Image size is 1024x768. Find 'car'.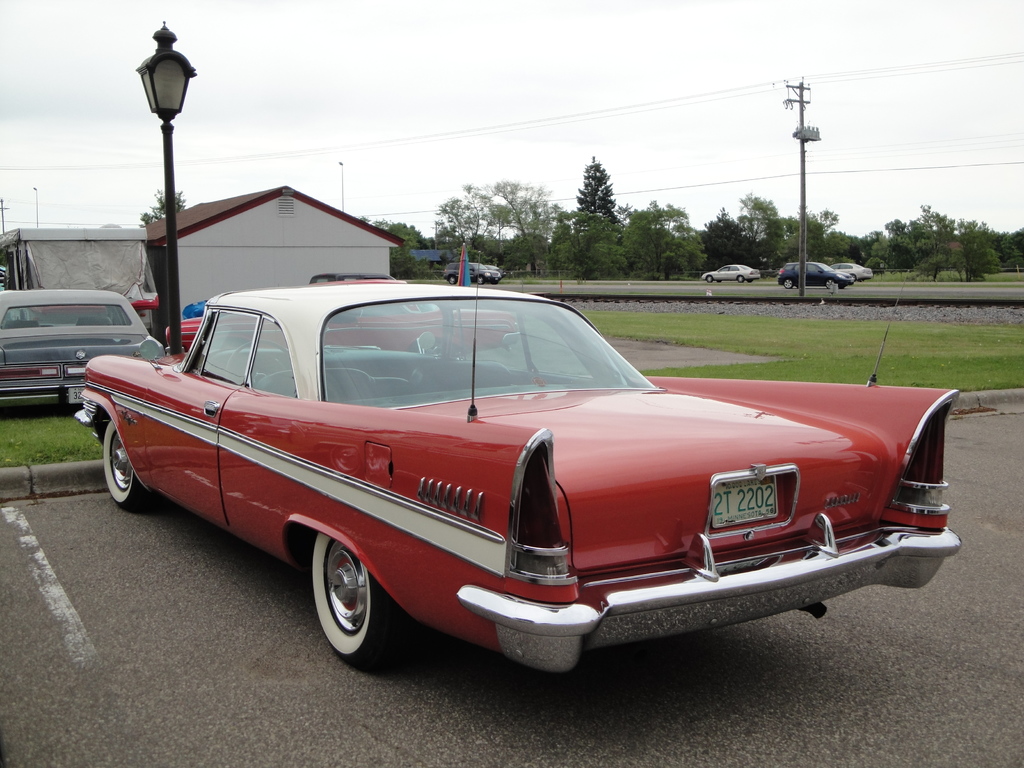
(left=488, top=264, right=508, bottom=275).
